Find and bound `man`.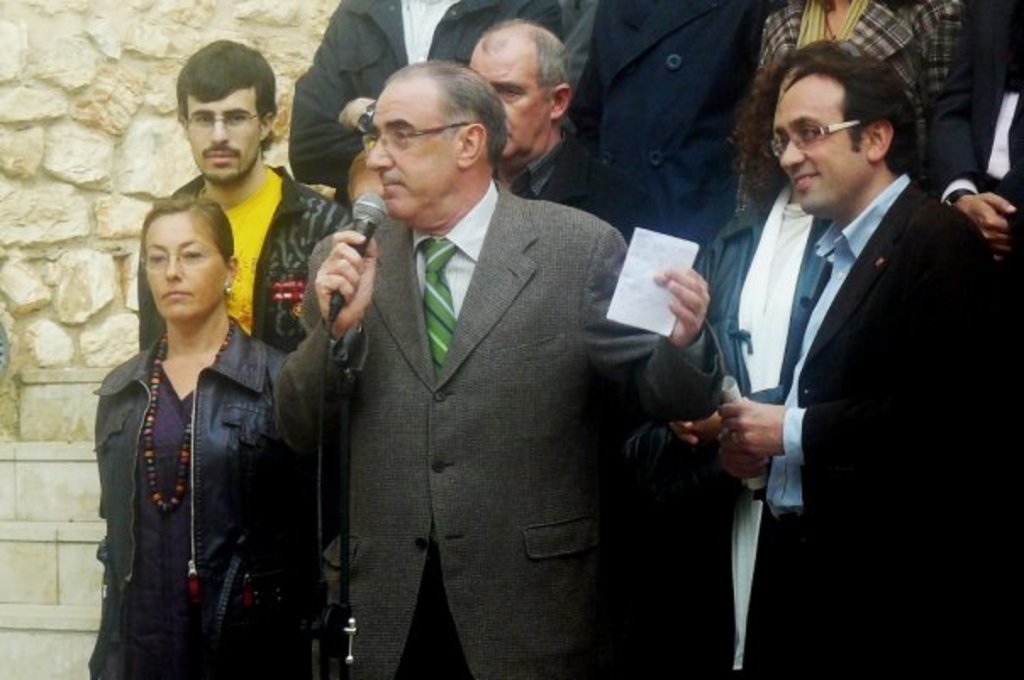
Bound: crop(682, 39, 1005, 614).
